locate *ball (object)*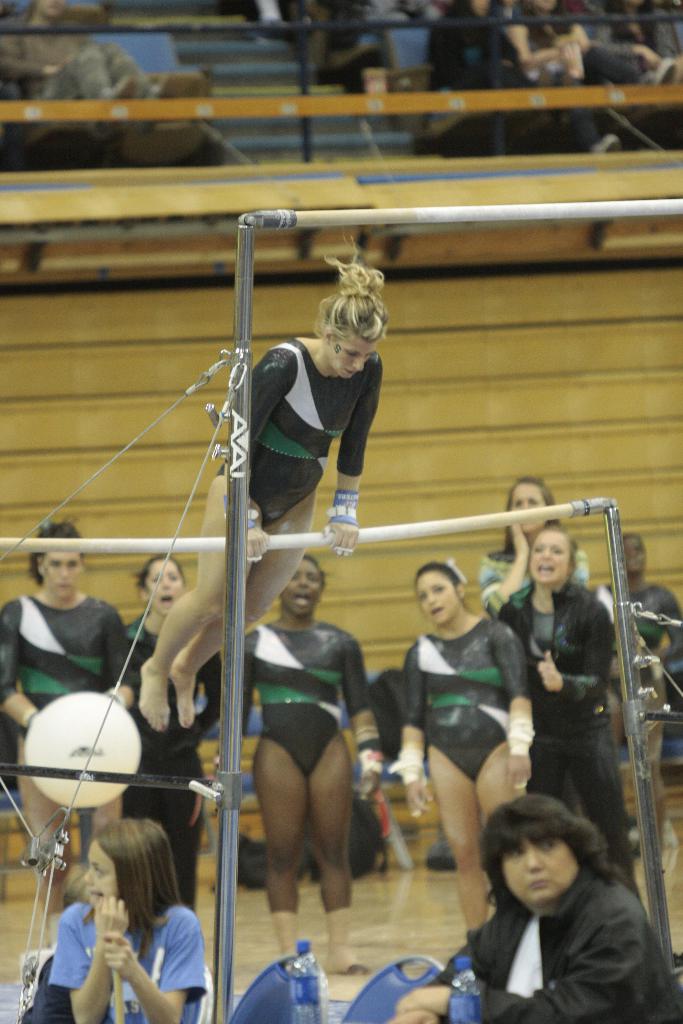
(left=24, top=689, right=147, bottom=811)
